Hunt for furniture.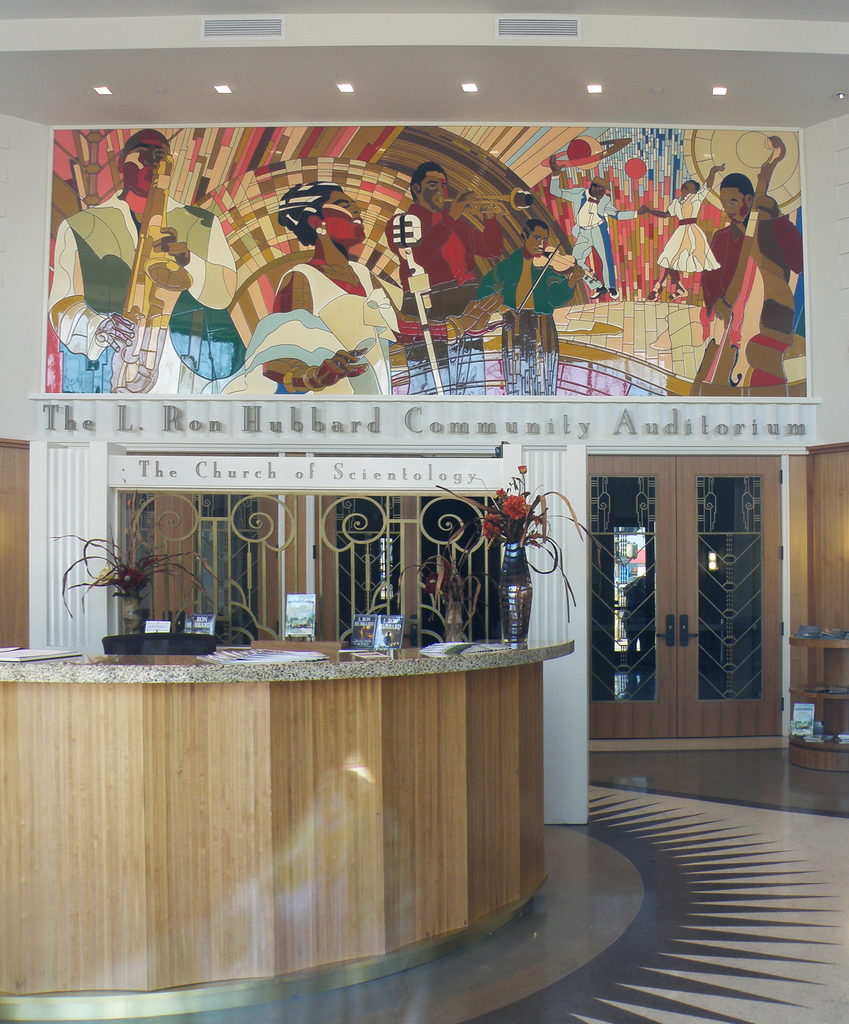
Hunted down at rect(790, 633, 848, 773).
